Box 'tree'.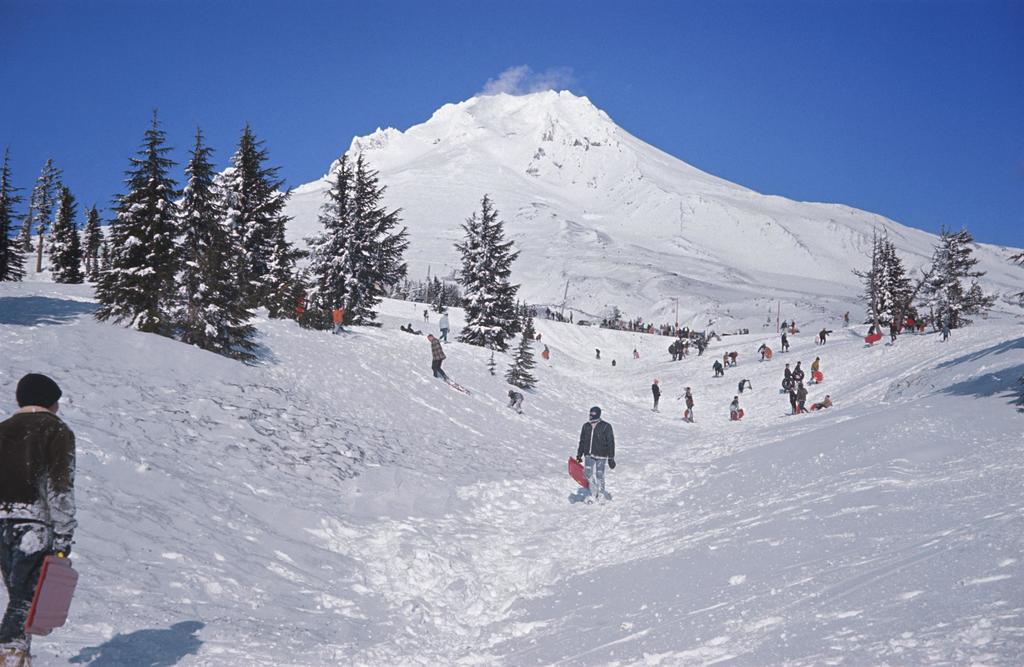
(451, 186, 522, 367).
